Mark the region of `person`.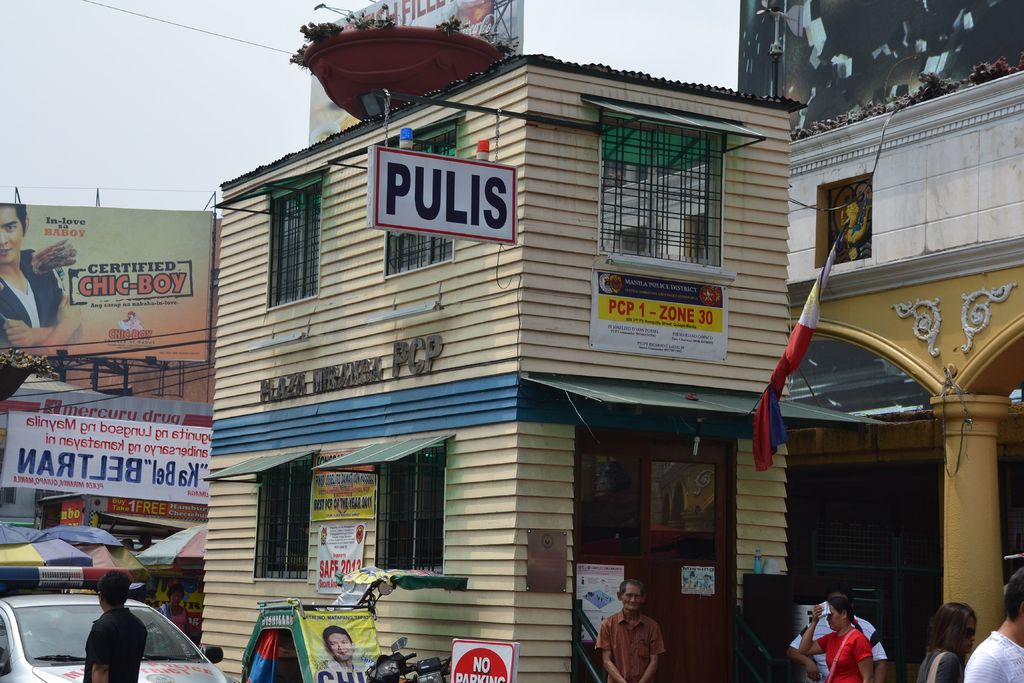
Region: region(140, 532, 154, 546).
